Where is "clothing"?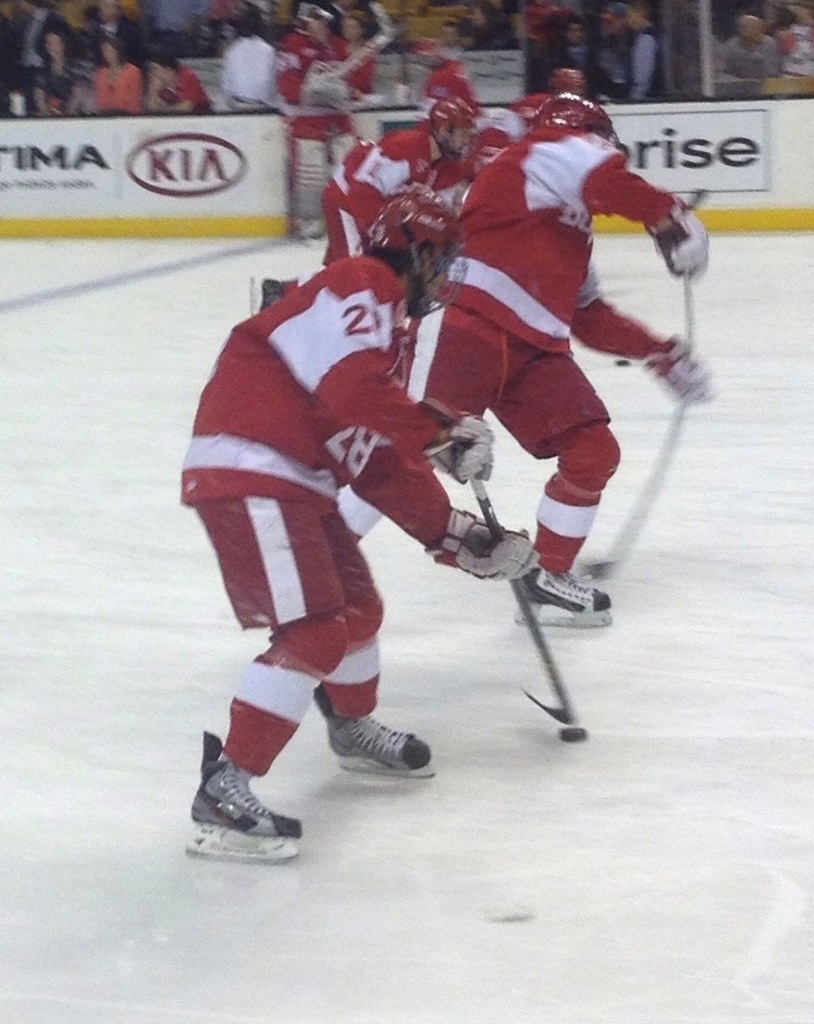
region(425, 60, 474, 107).
